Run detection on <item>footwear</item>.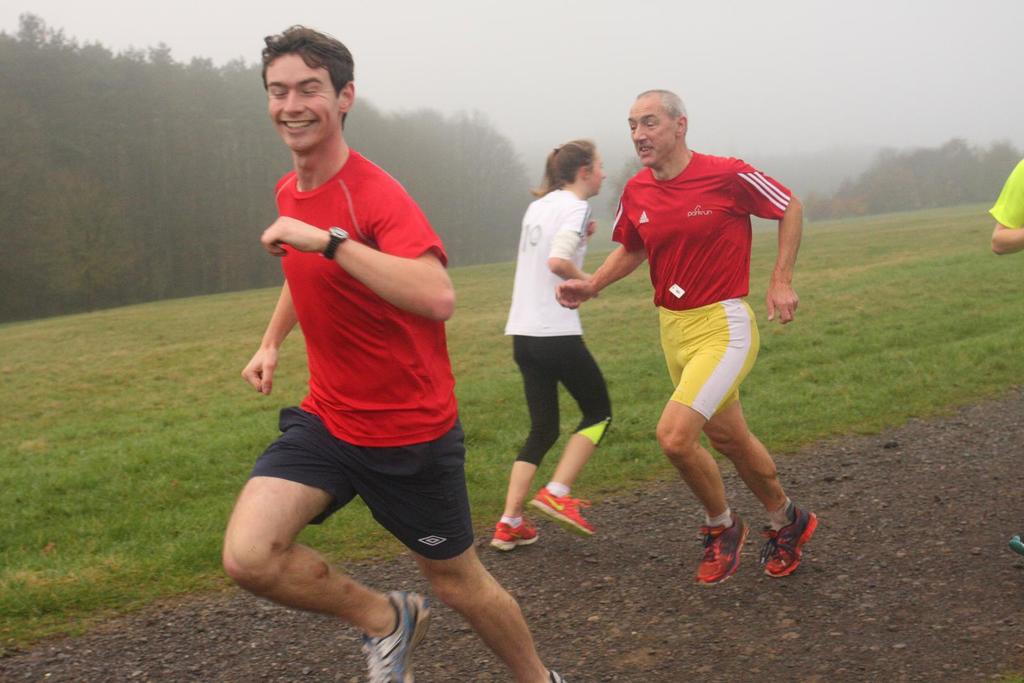
Result: (488, 515, 541, 554).
